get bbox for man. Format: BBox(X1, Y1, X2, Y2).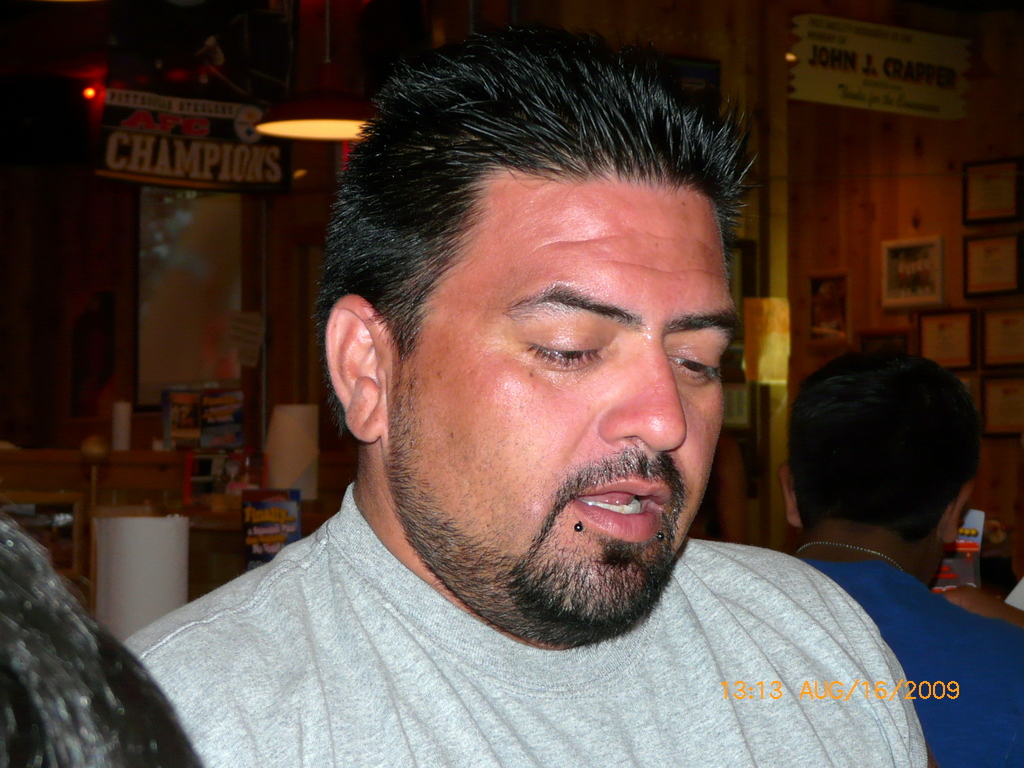
BBox(788, 355, 1023, 767).
